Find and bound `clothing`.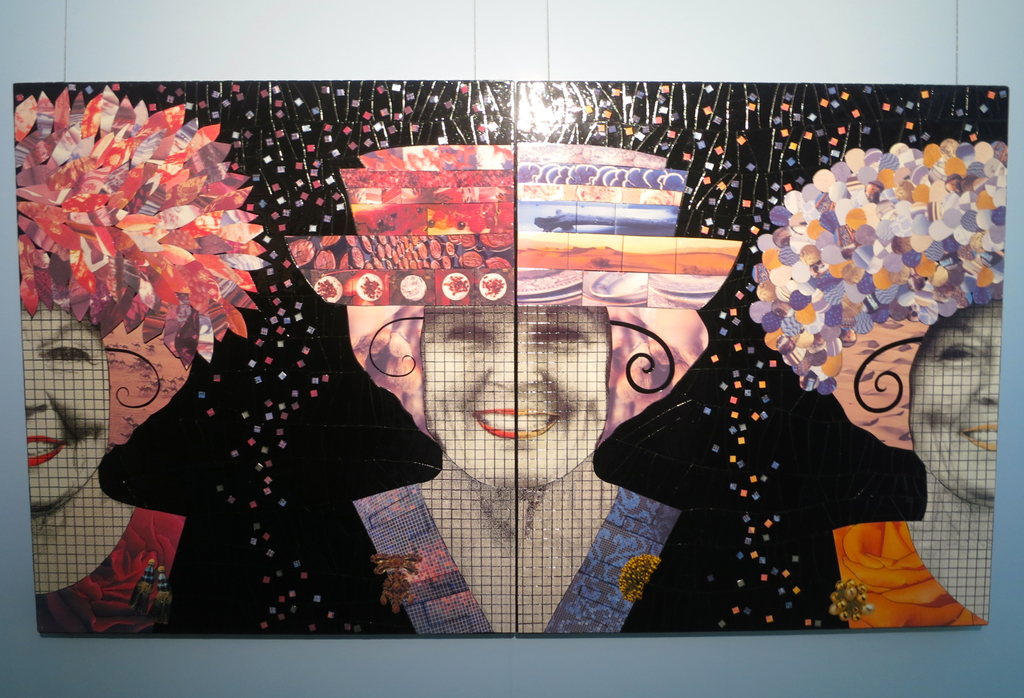
Bound: BBox(38, 509, 214, 640).
